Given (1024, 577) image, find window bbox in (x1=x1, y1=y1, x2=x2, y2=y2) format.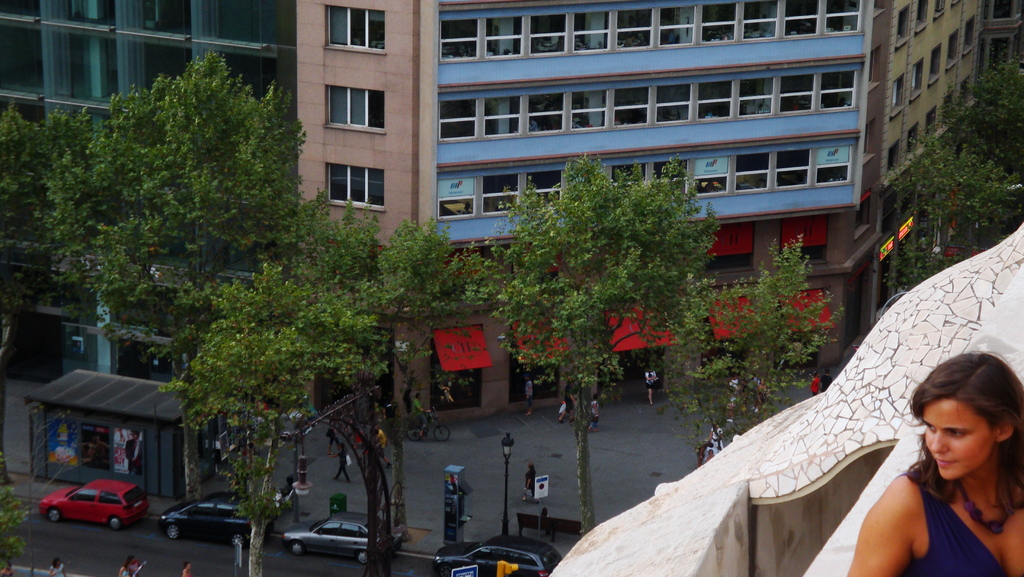
(x1=317, y1=162, x2=385, y2=211).
